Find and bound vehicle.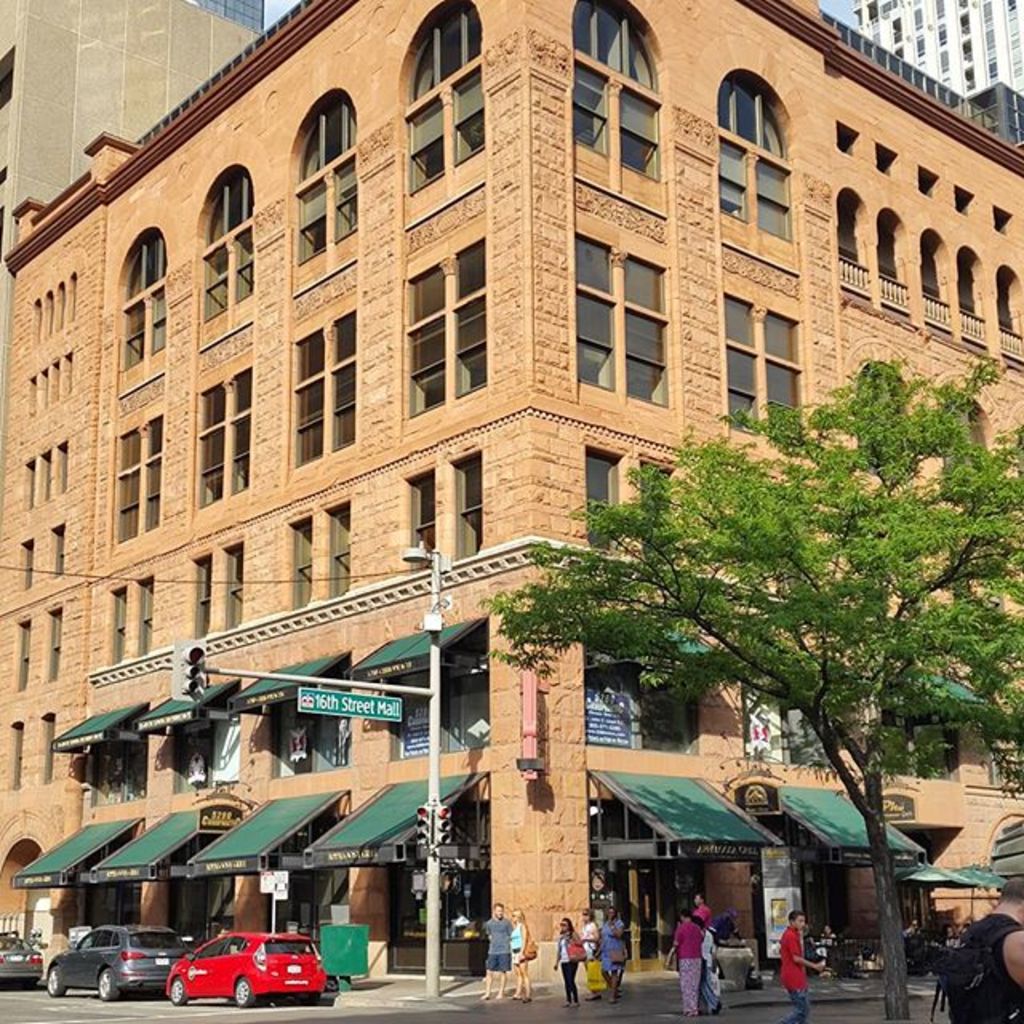
Bound: 168 925 338 992.
